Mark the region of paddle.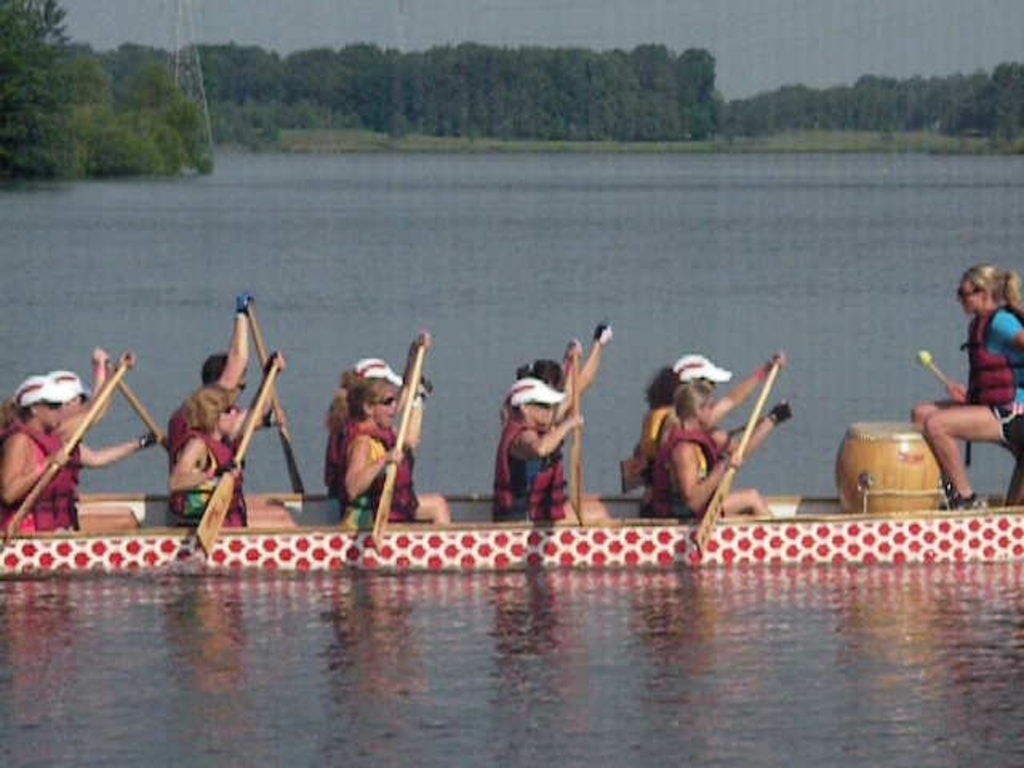
Region: (left=0, top=342, right=128, bottom=547).
